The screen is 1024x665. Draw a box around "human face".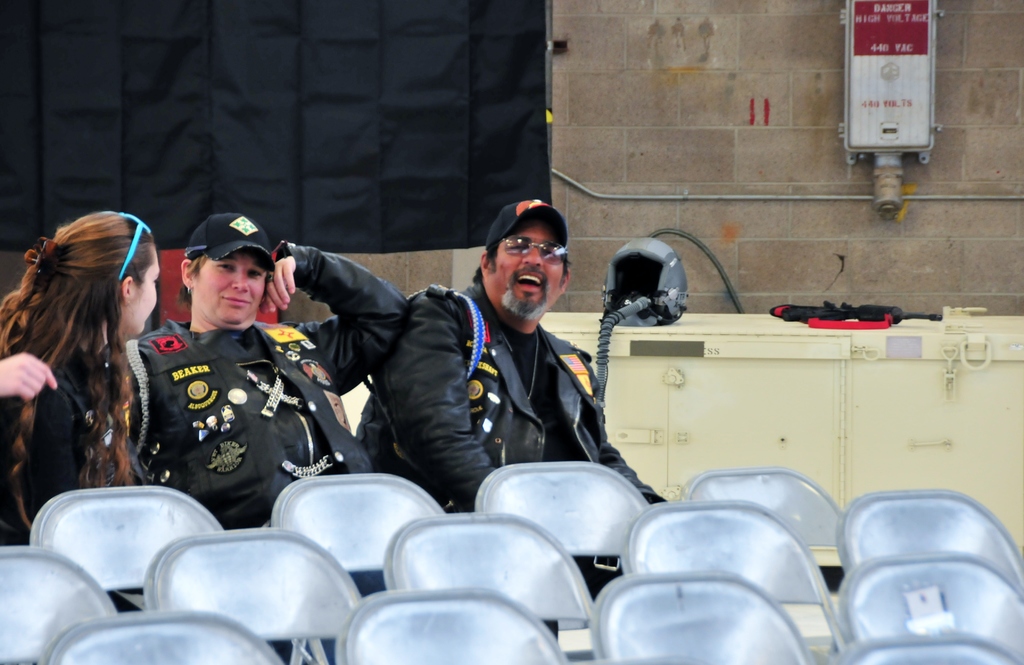
[493,227,561,312].
